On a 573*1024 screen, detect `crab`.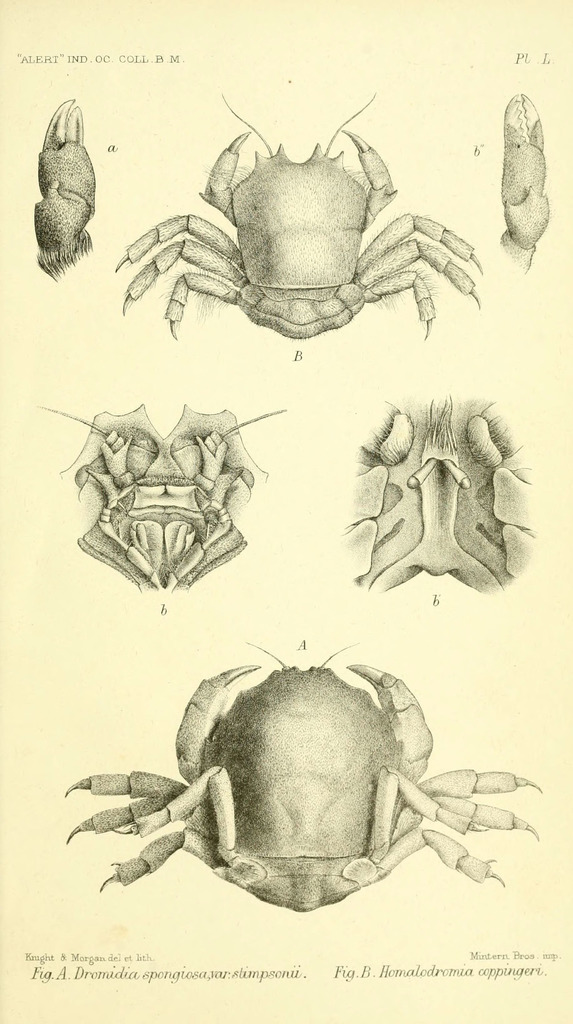
[63,637,548,914].
